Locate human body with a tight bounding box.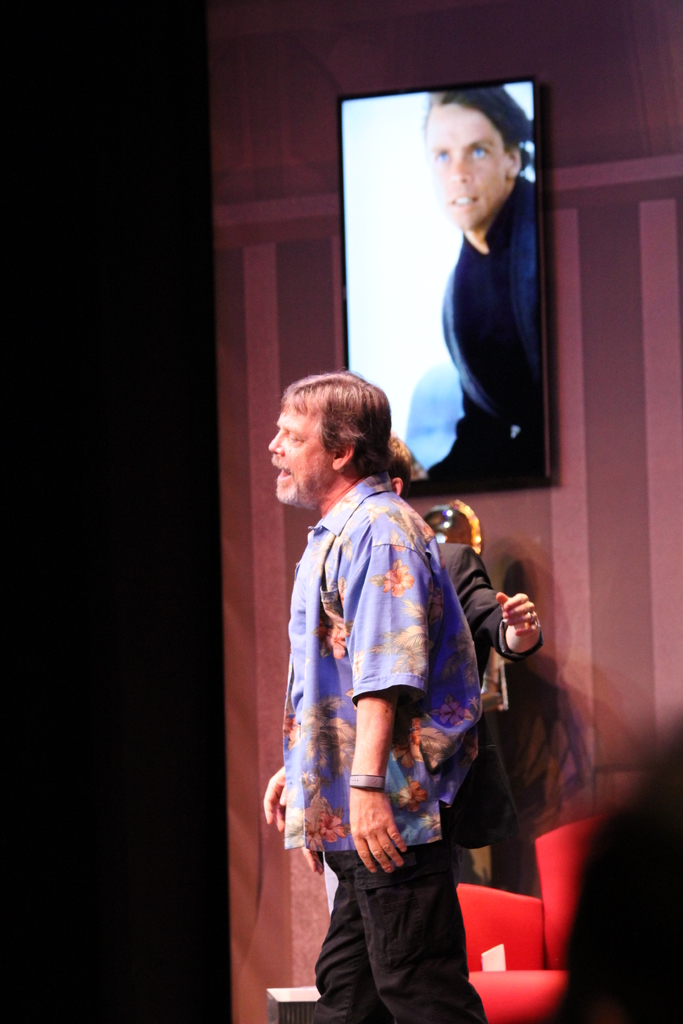
box(265, 309, 549, 996).
